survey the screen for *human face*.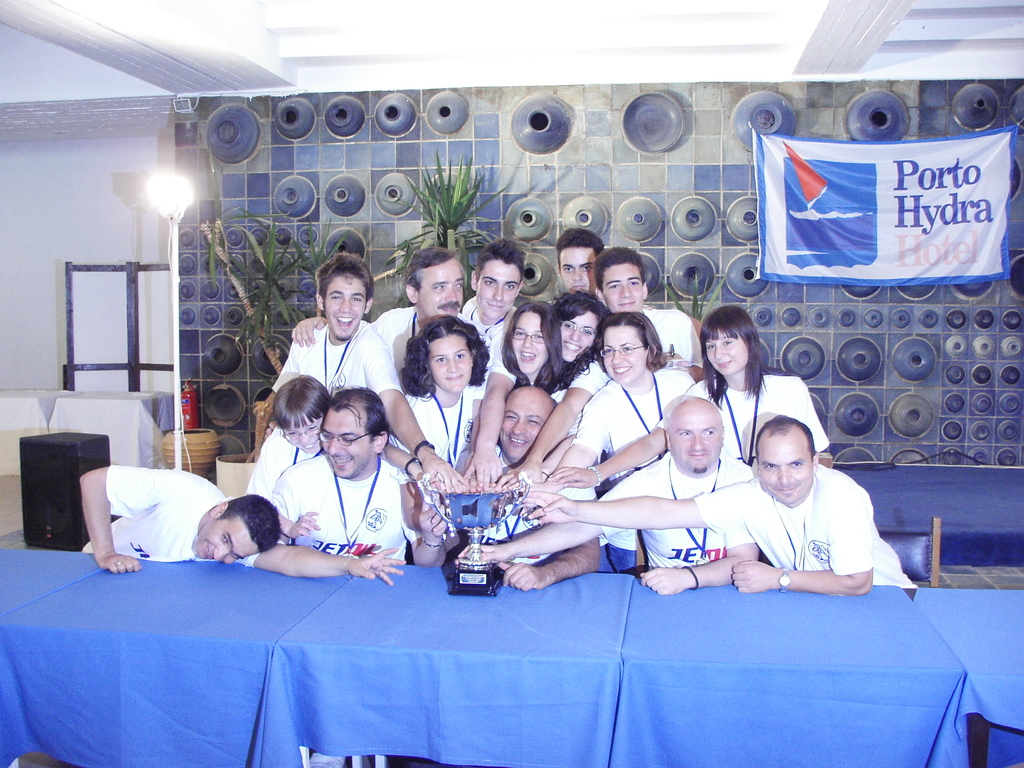
Survey found: [x1=291, y1=417, x2=333, y2=455].
